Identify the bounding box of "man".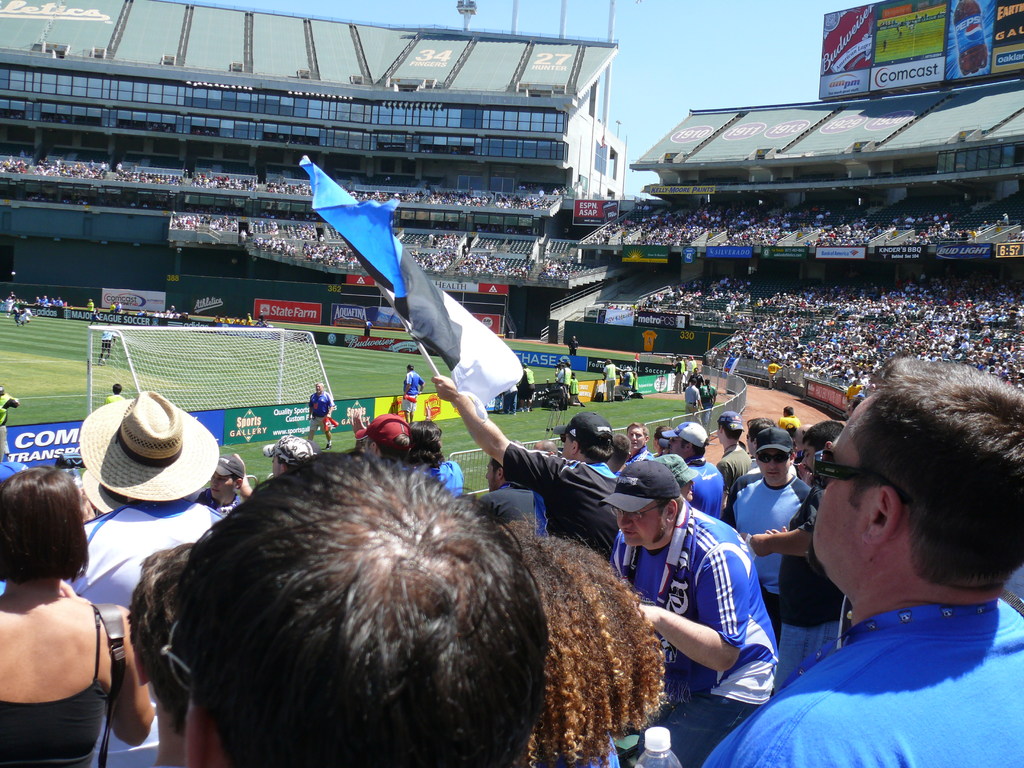
[x1=566, y1=335, x2=578, y2=356].
